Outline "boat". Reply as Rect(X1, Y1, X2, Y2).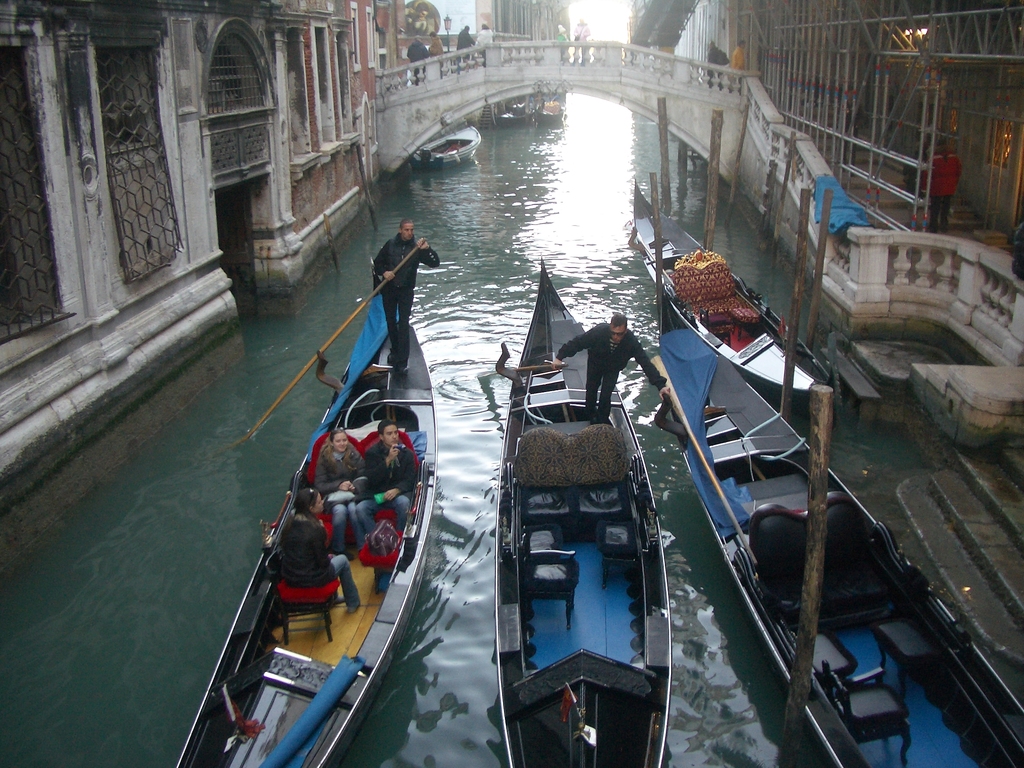
Rect(495, 105, 528, 127).
